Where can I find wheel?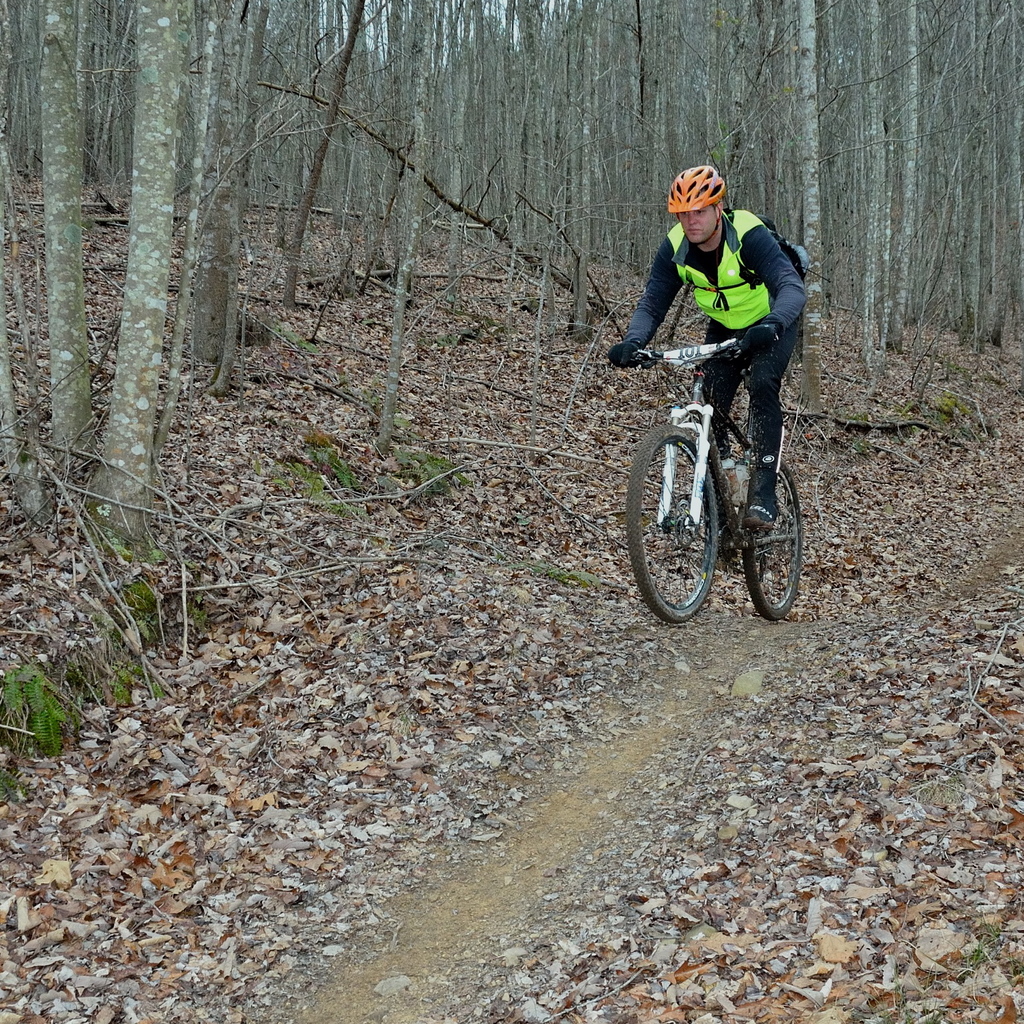
You can find it at locate(746, 469, 805, 614).
